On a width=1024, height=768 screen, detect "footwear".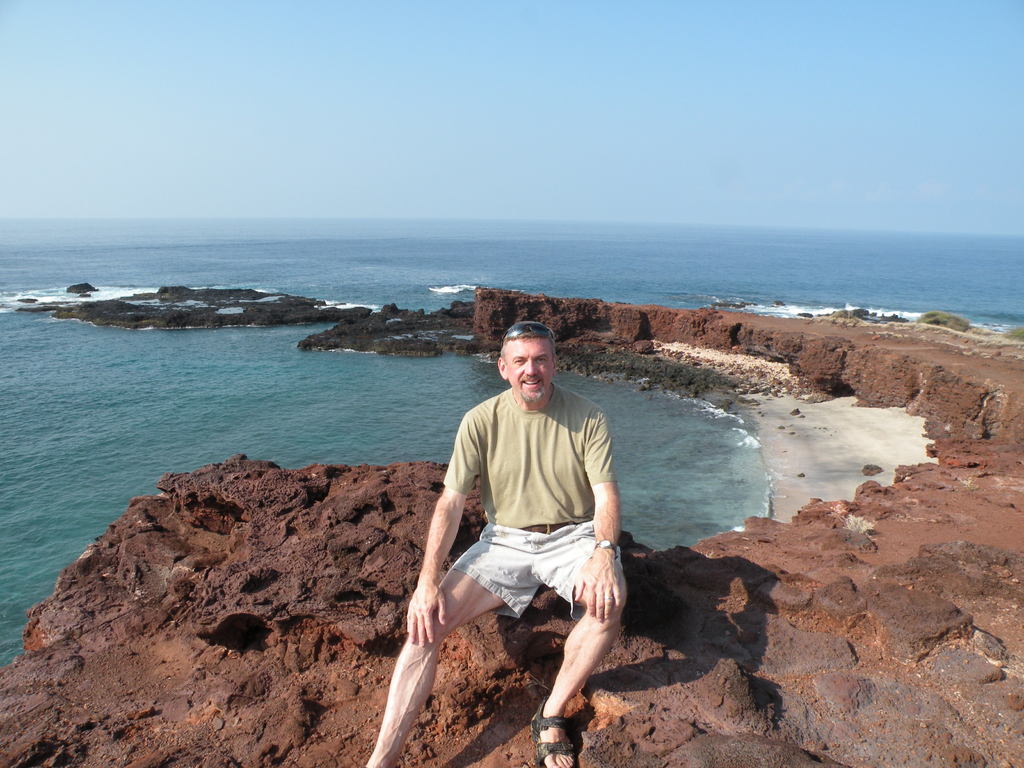
(525, 696, 573, 767).
